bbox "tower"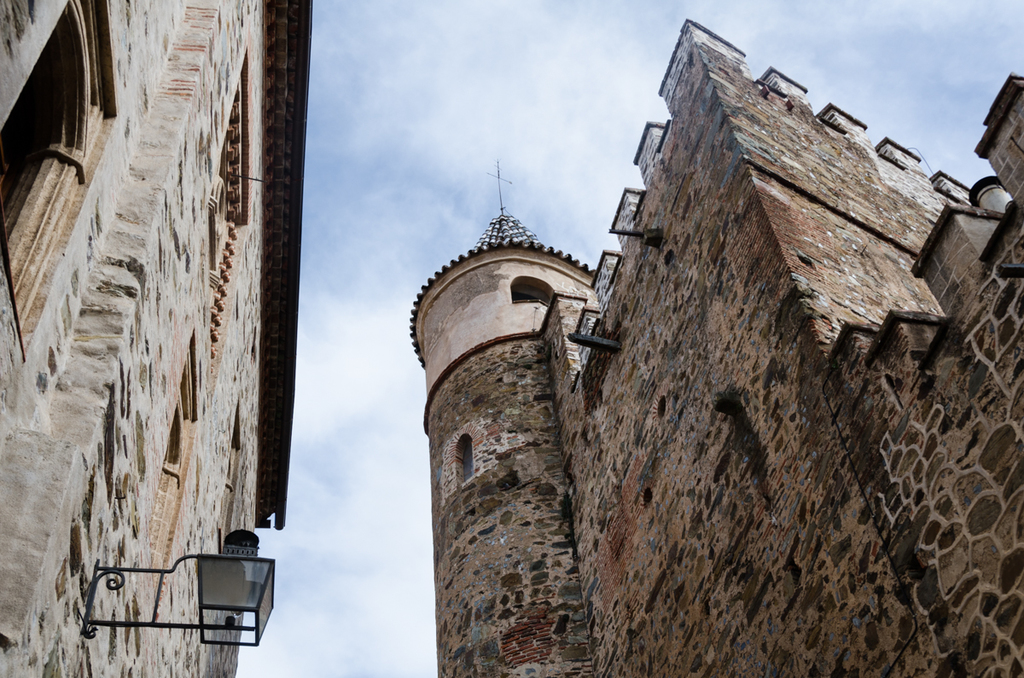
(left=407, top=24, right=1023, bottom=677)
